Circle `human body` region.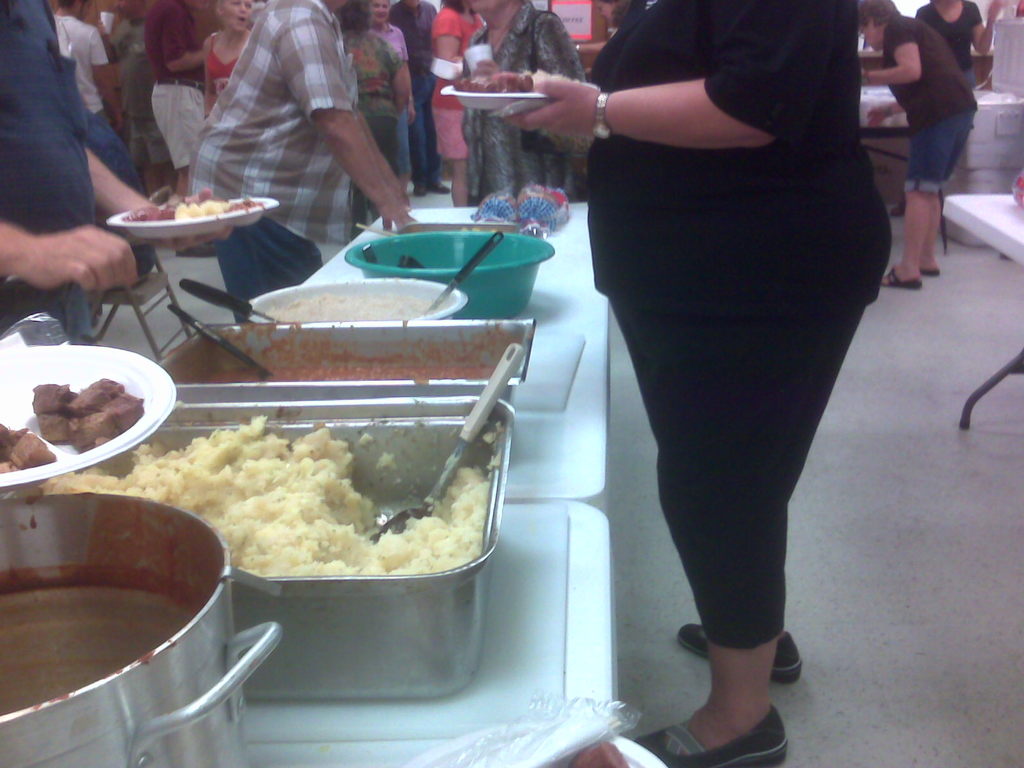
Region: {"x1": 204, "y1": 23, "x2": 255, "y2": 121}.
